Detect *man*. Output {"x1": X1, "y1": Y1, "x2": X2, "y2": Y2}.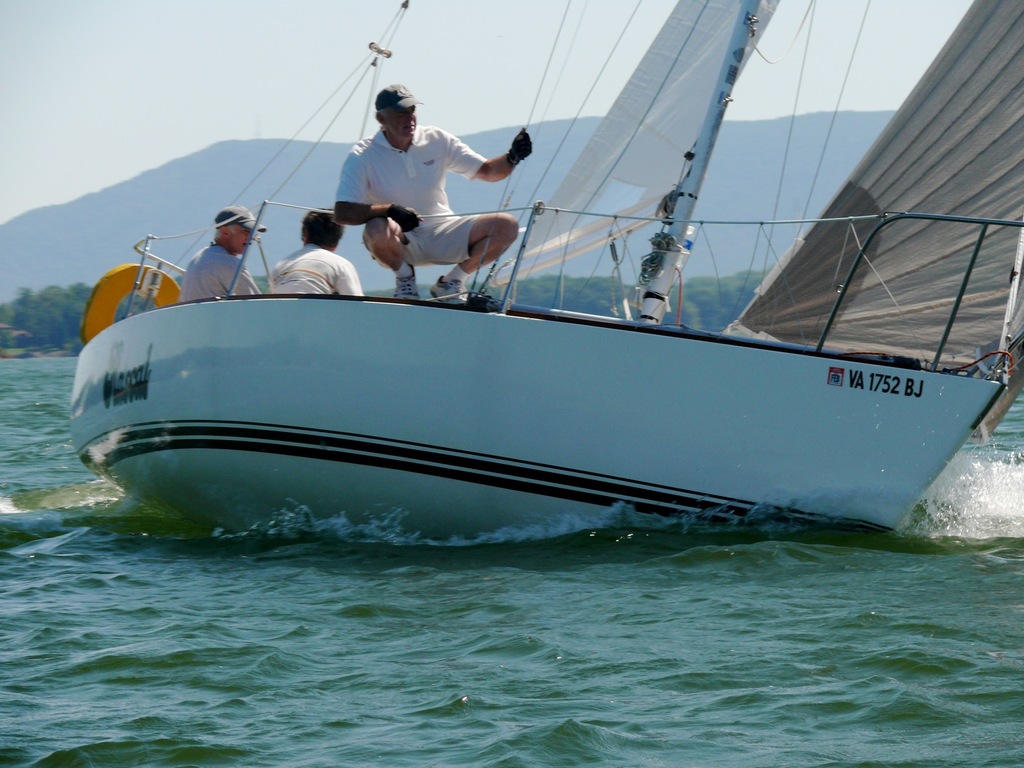
{"x1": 262, "y1": 199, "x2": 364, "y2": 300}.
